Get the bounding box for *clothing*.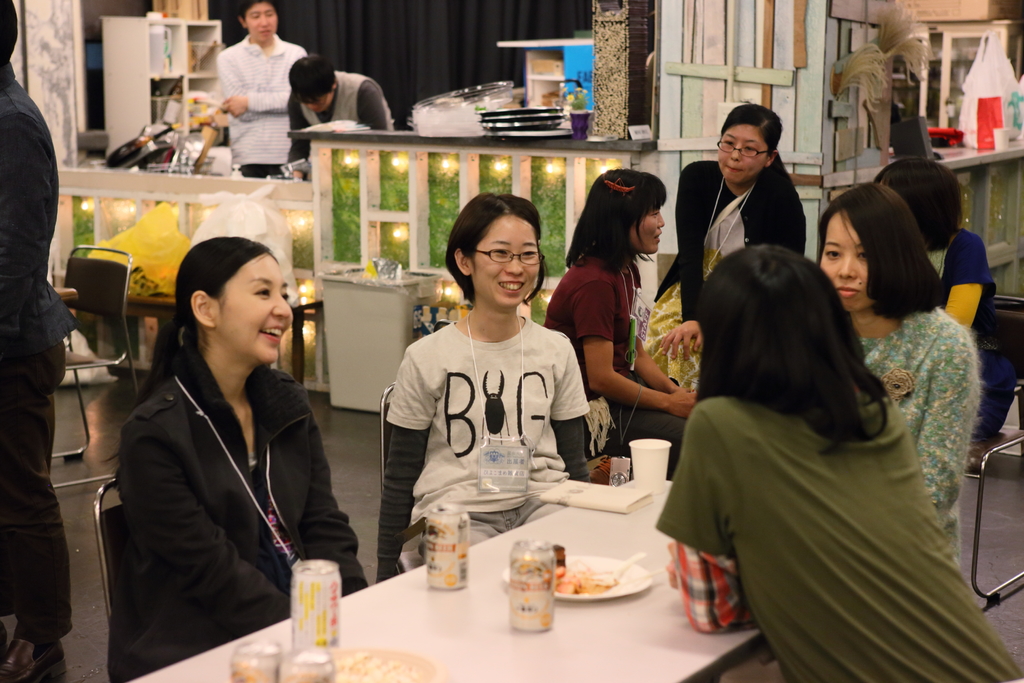
Rect(922, 224, 1023, 432).
